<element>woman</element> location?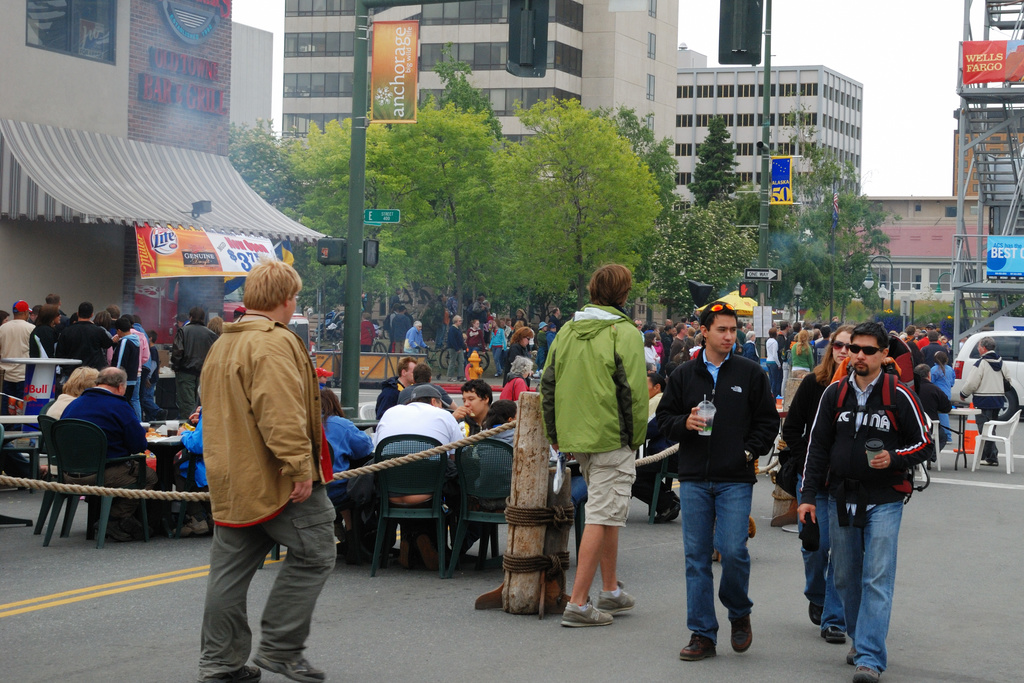
detection(45, 368, 108, 482)
